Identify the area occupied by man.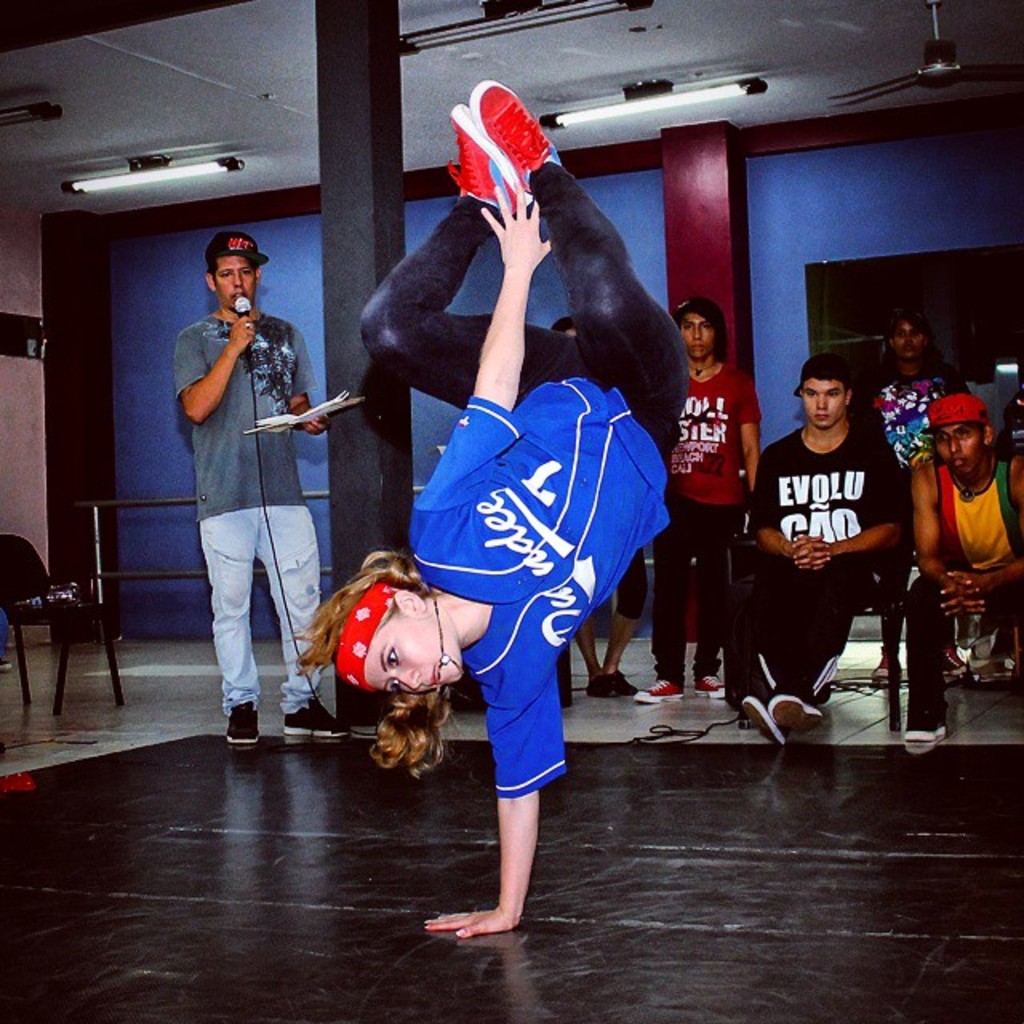
Area: l=861, t=309, r=954, b=472.
